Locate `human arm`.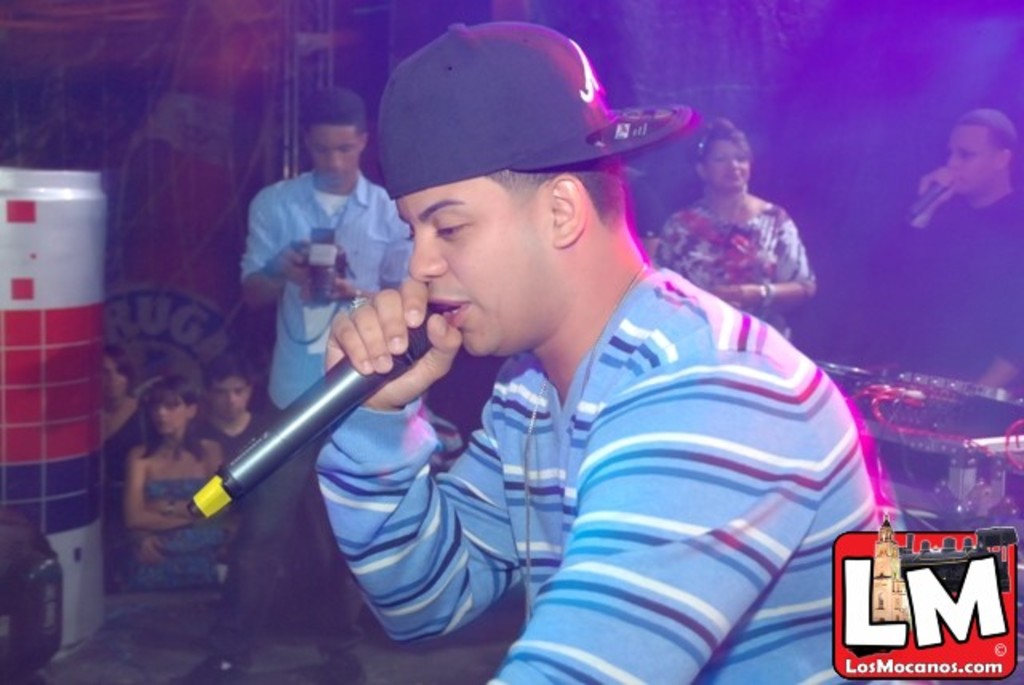
Bounding box: 893/162/957/227.
